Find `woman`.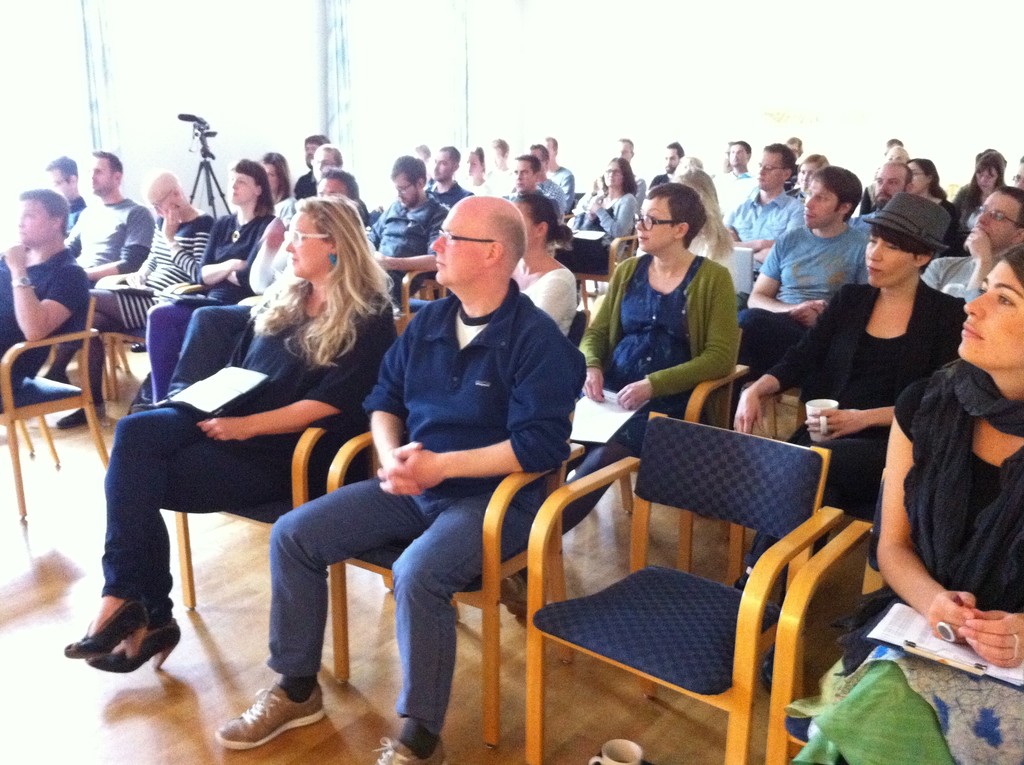
[906, 157, 966, 225].
